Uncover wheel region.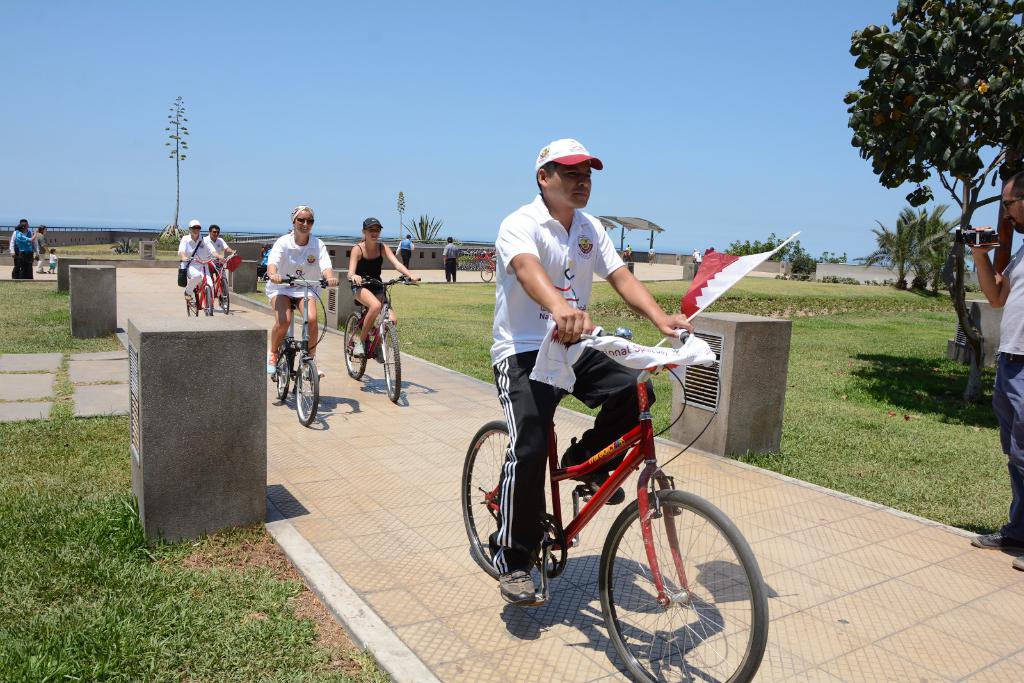
Uncovered: x1=341, y1=311, x2=367, y2=382.
